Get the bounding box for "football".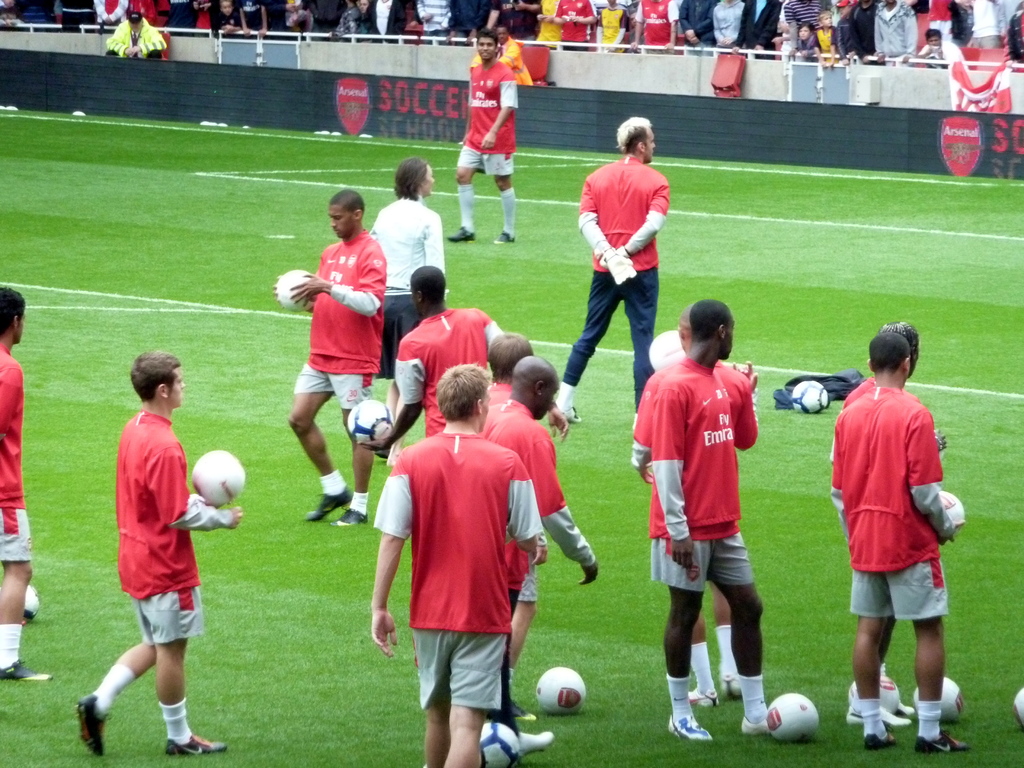
left=909, top=672, right=967, bottom=720.
